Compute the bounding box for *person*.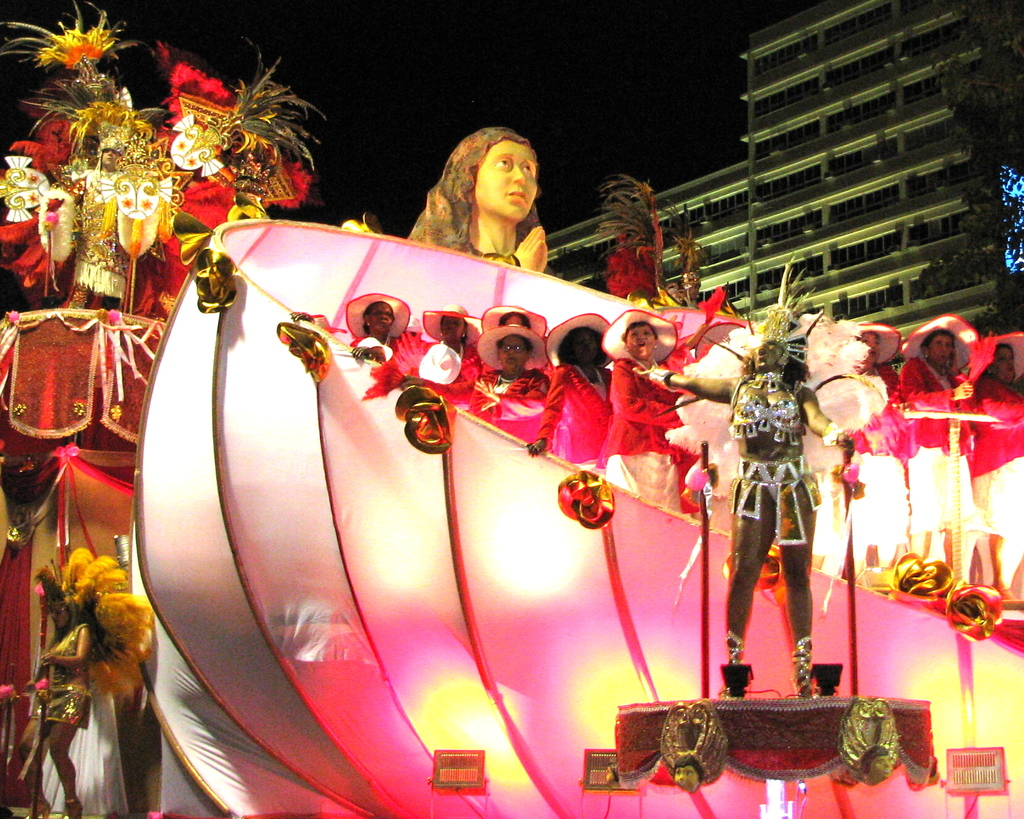
rect(898, 322, 970, 600).
